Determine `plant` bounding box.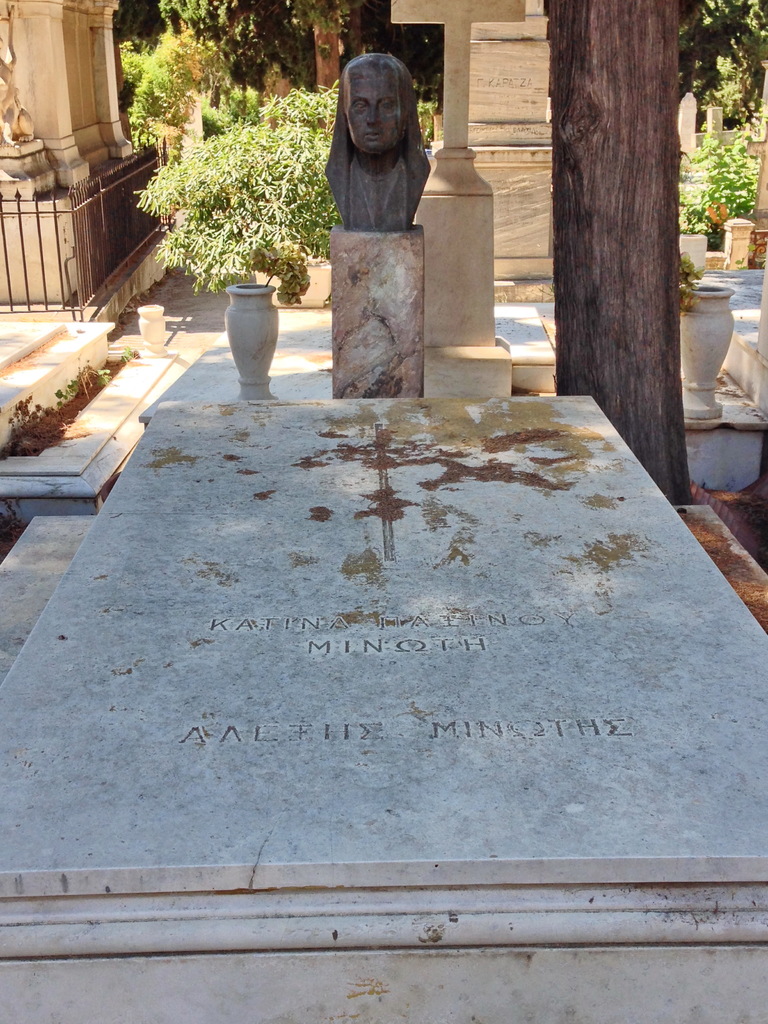
Determined: x1=93 y1=335 x2=140 y2=358.
